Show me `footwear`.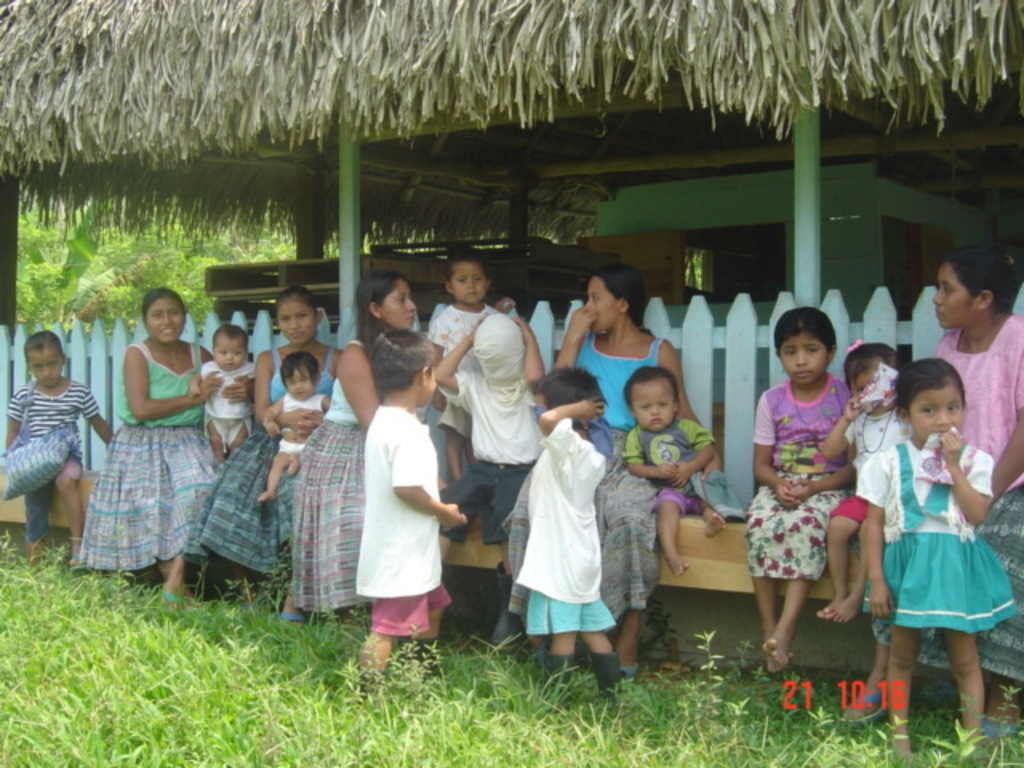
`footwear` is here: region(594, 651, 616, 693).
